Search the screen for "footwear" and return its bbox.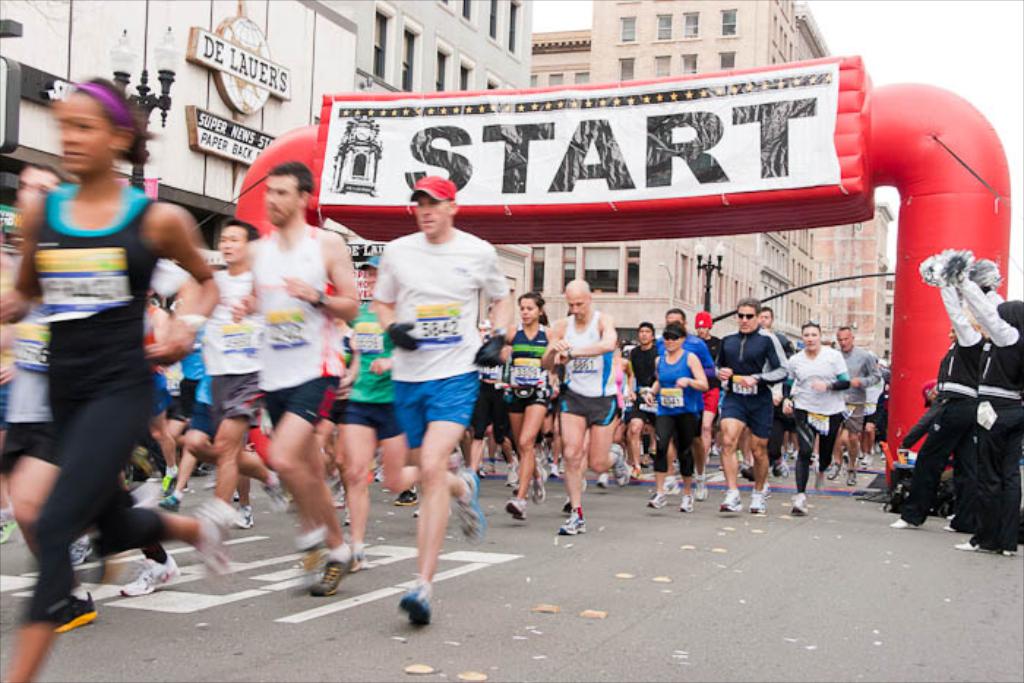
Found: (344,548,366,567).
